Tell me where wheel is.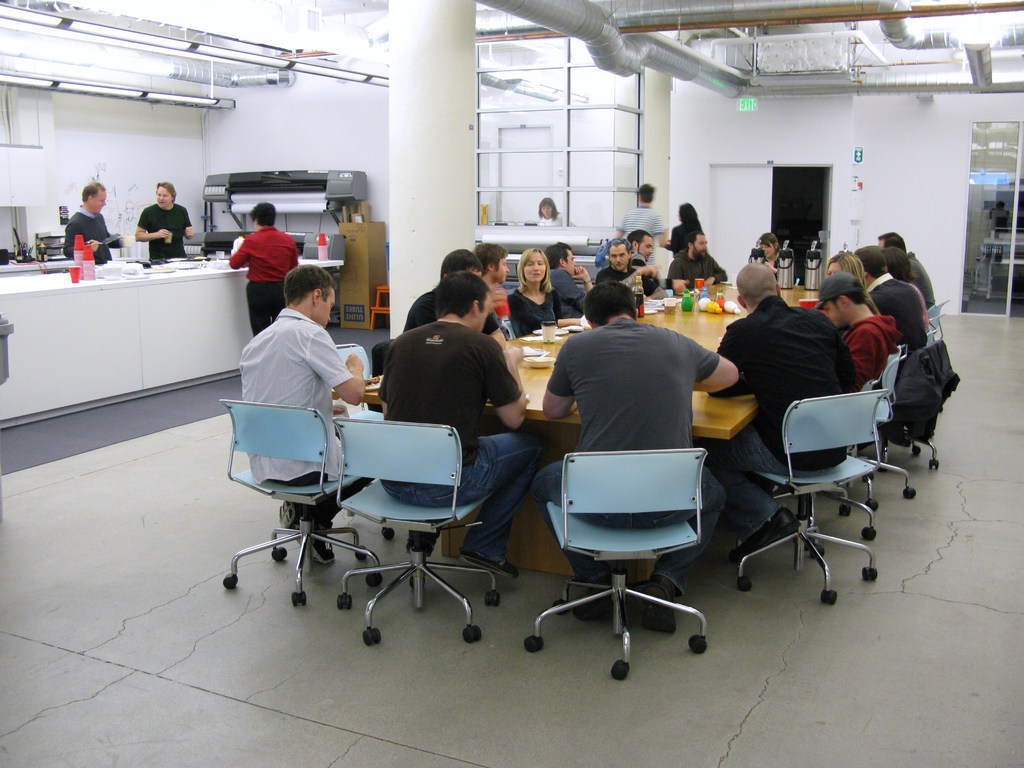
wheel is at [897, 484, 915, 502].
